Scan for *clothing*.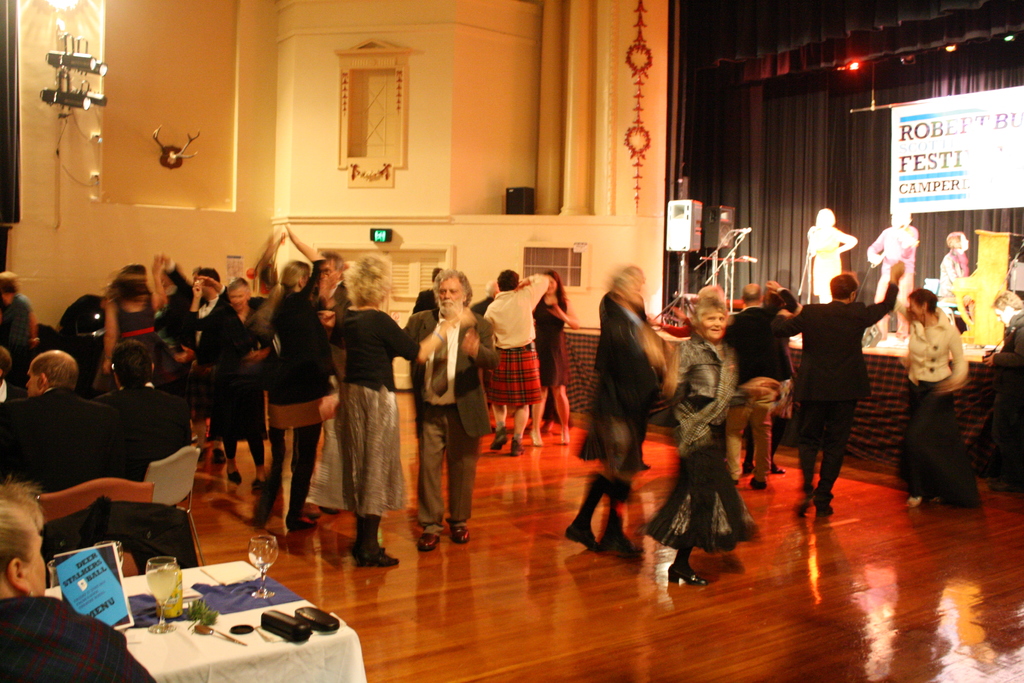
Scan result: <bbox>0, 288, 44, 378</bbox>.
